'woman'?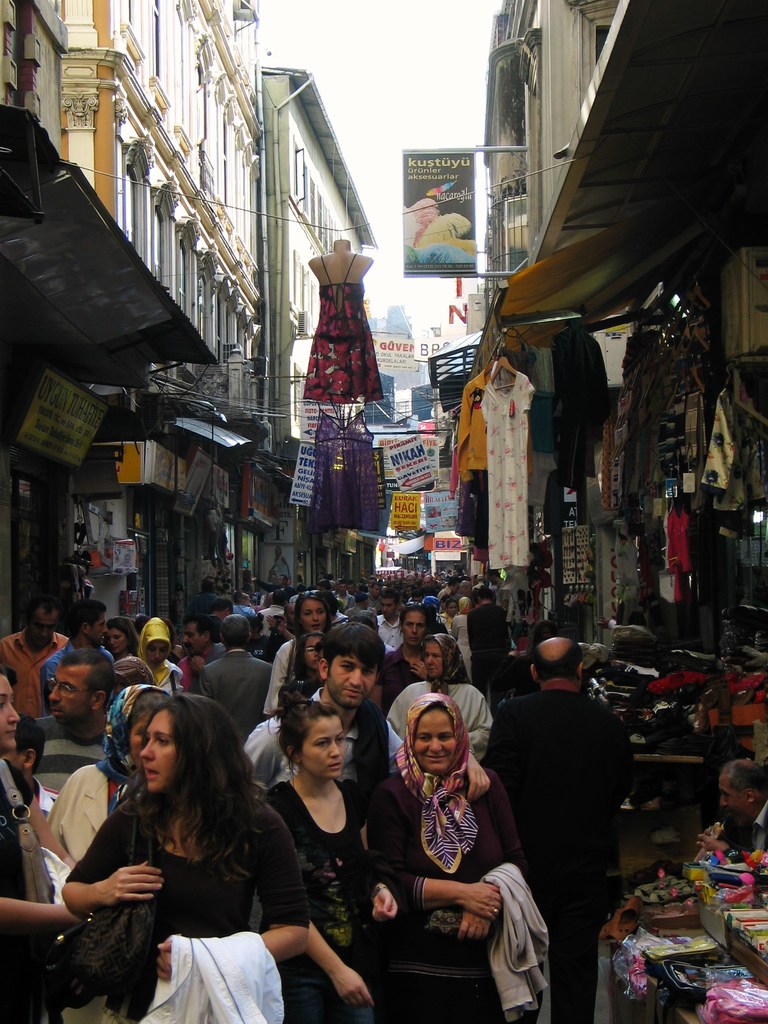
Rect(380, 637, 504, 770)
